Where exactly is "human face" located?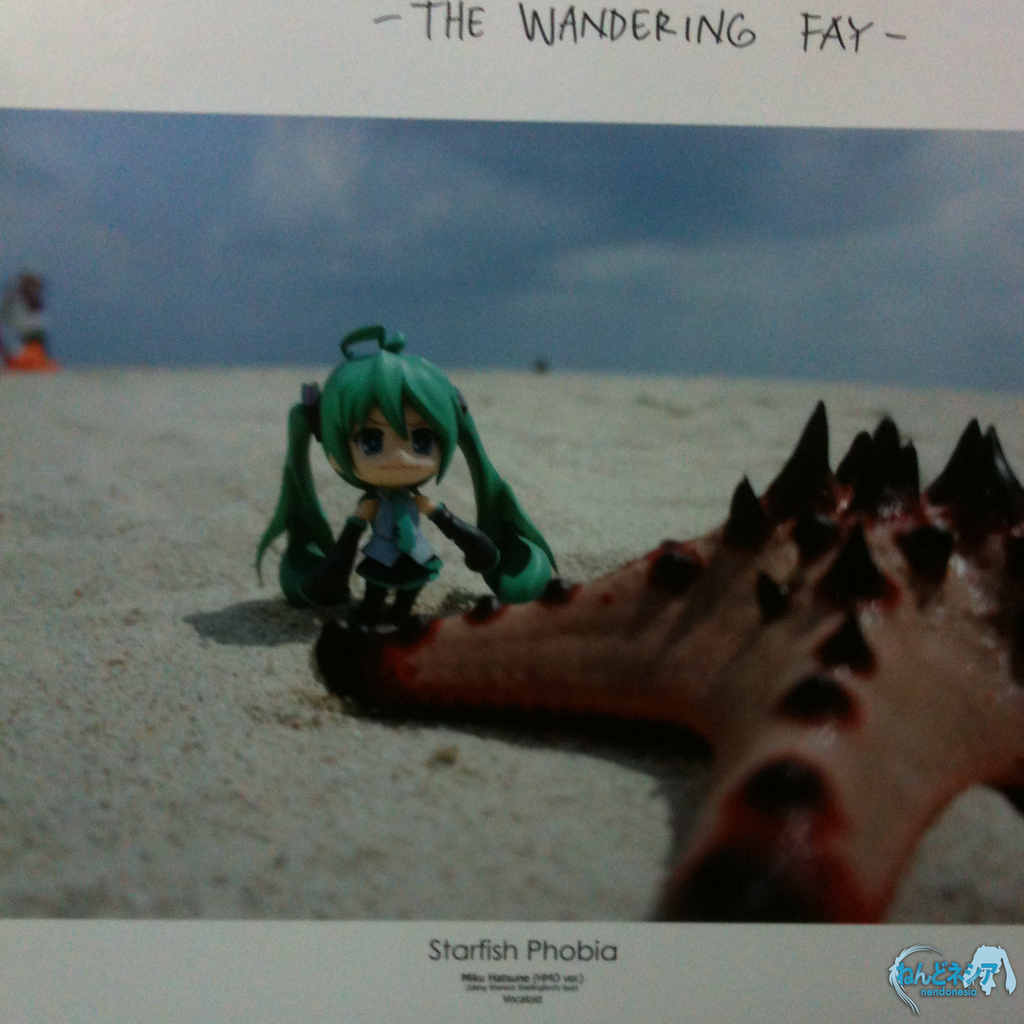
Its bounding box is 344, 405, 451, 491.
